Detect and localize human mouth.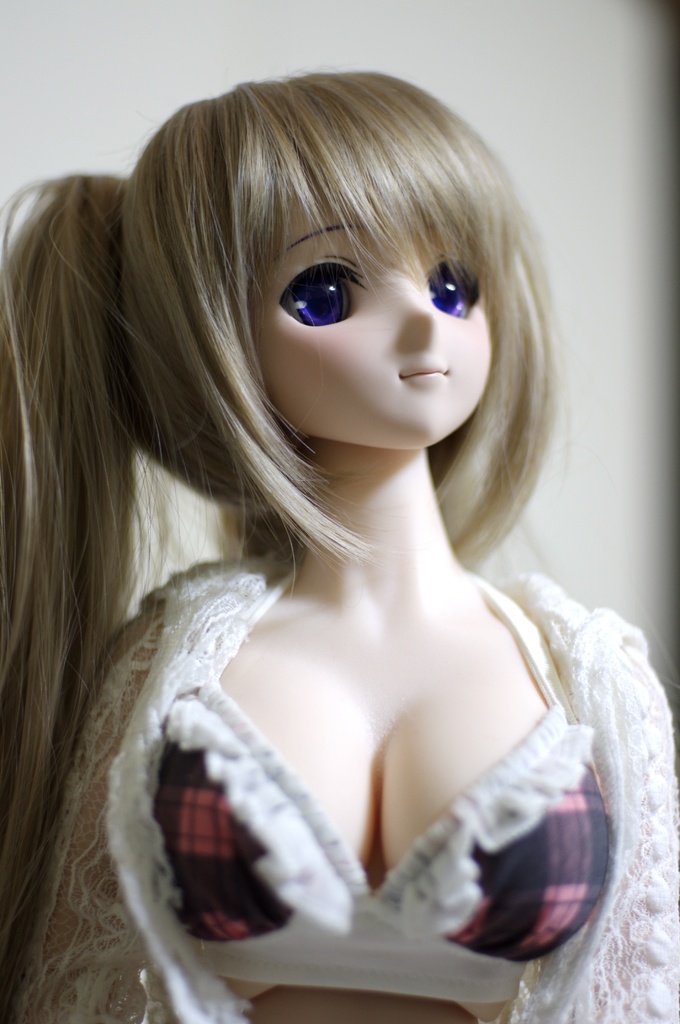
Localized at <box>401,367,445,376</box>.
